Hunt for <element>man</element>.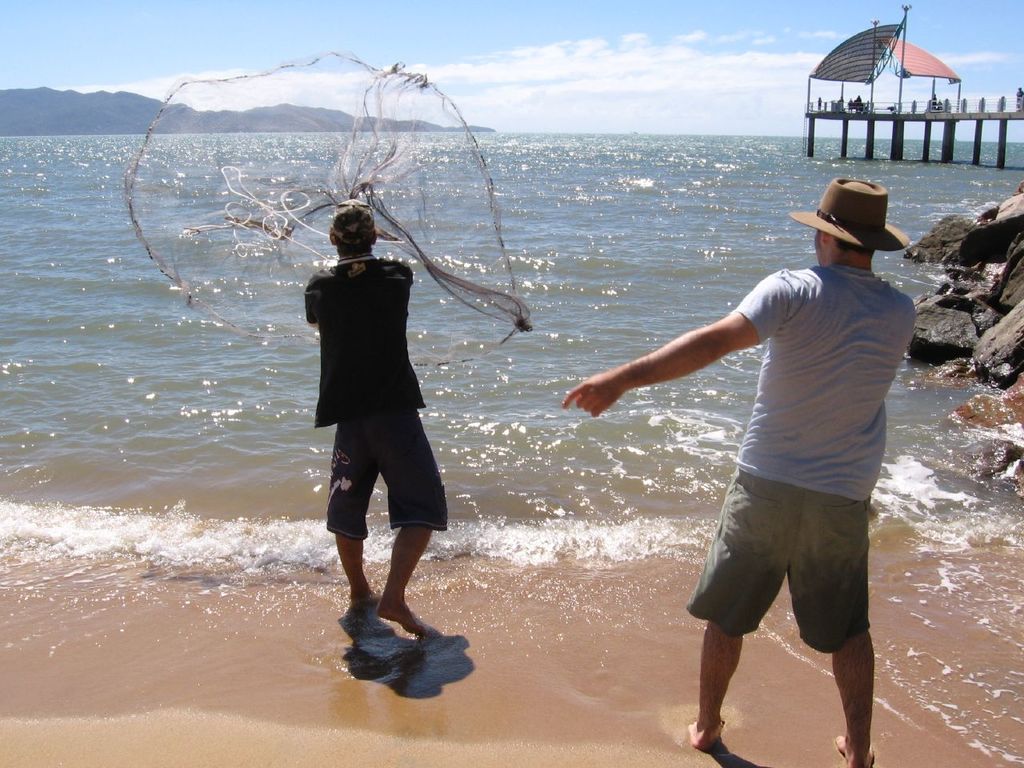
Hunted down at [left=625, top=159, right=912, bottom=740].
